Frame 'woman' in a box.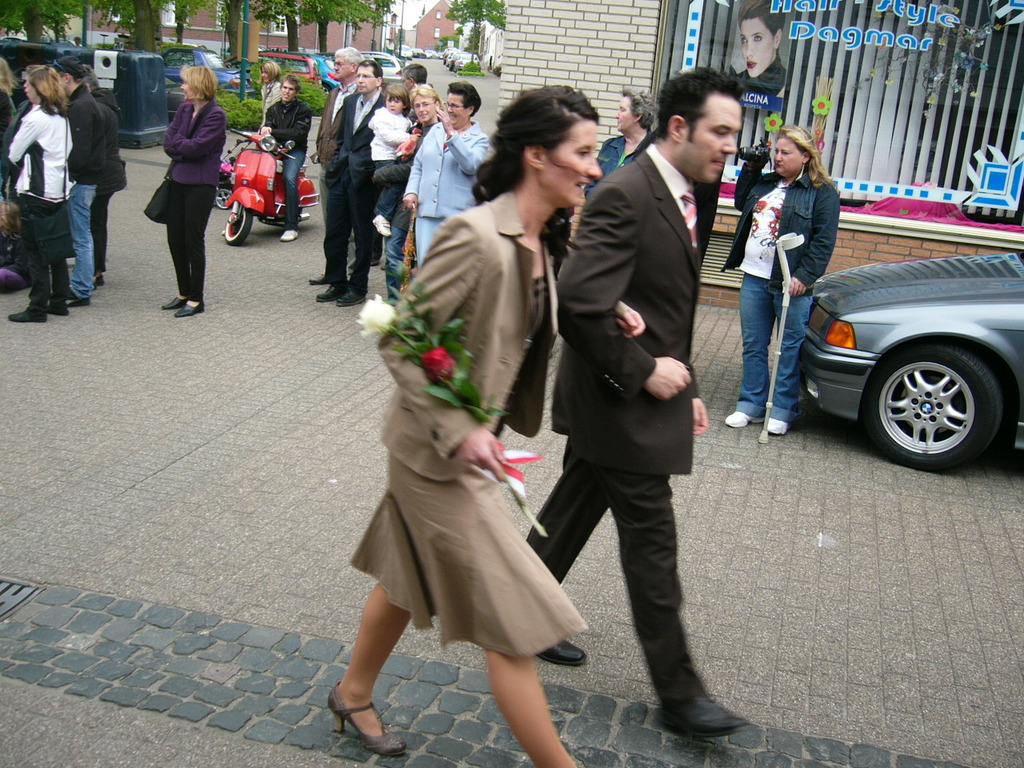
<bbox>254, 60, 282, 132</bbox>.
